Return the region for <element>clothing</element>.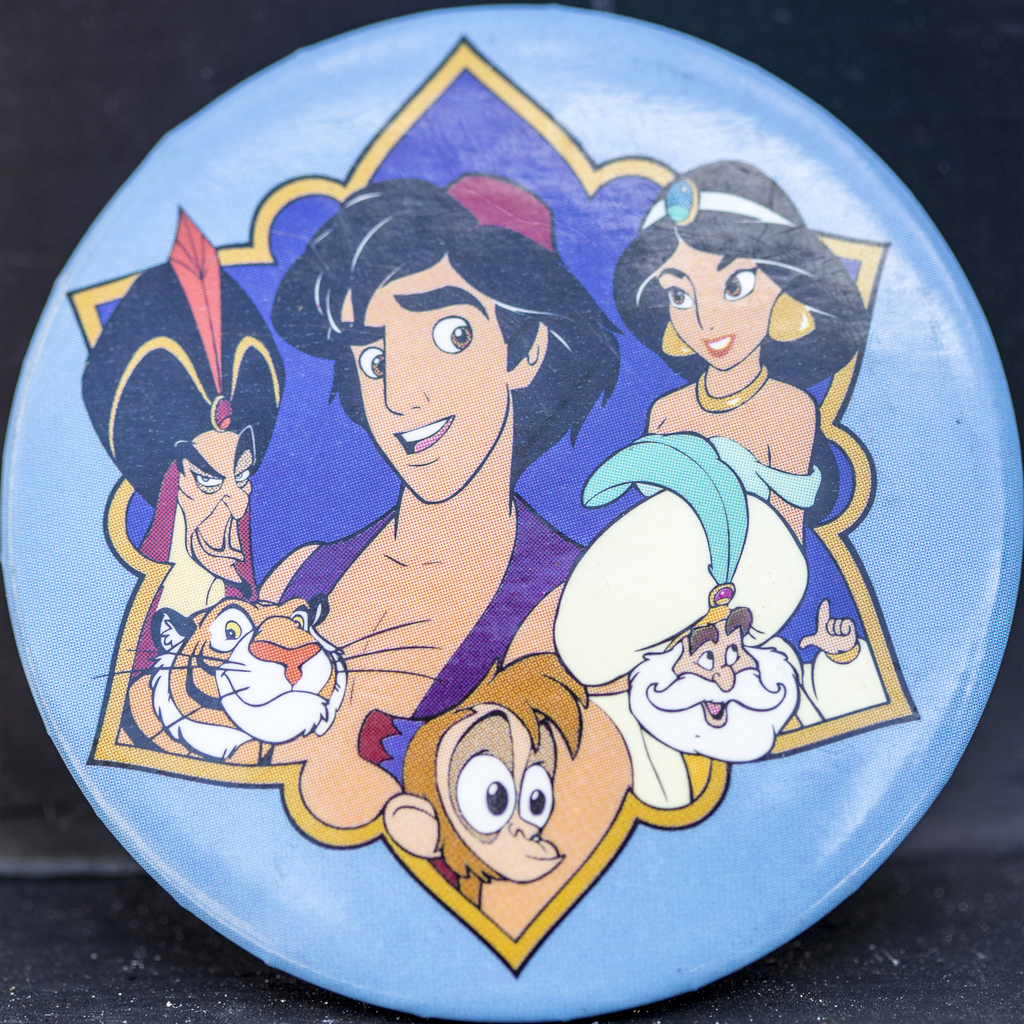
[593,643,882,811].
